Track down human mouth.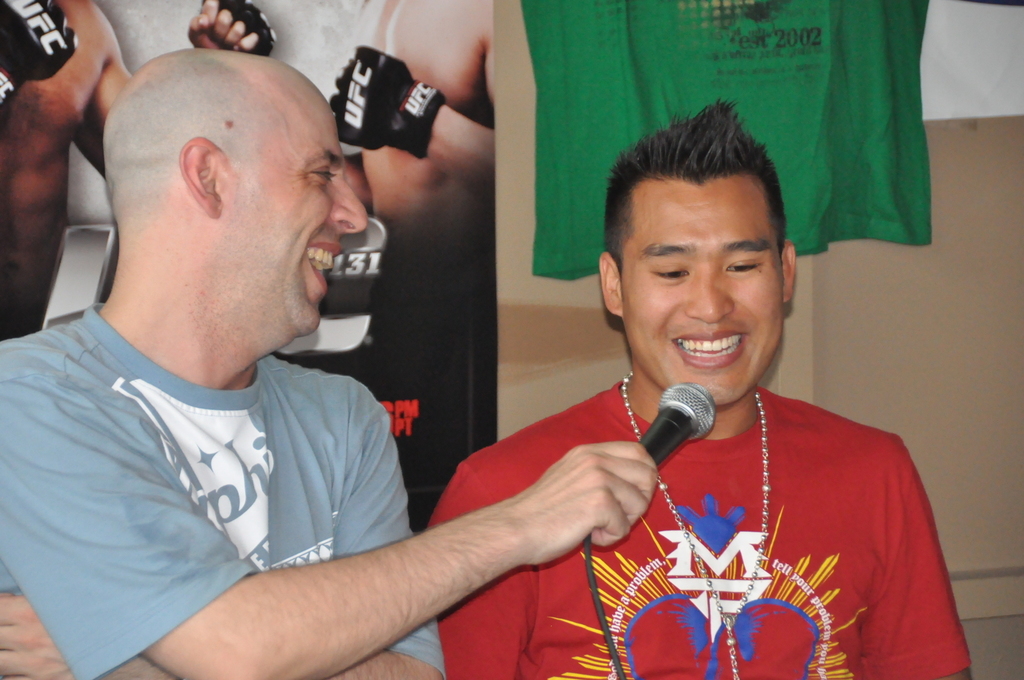
Tracked to l=673, t=327, r=749, b=367.
